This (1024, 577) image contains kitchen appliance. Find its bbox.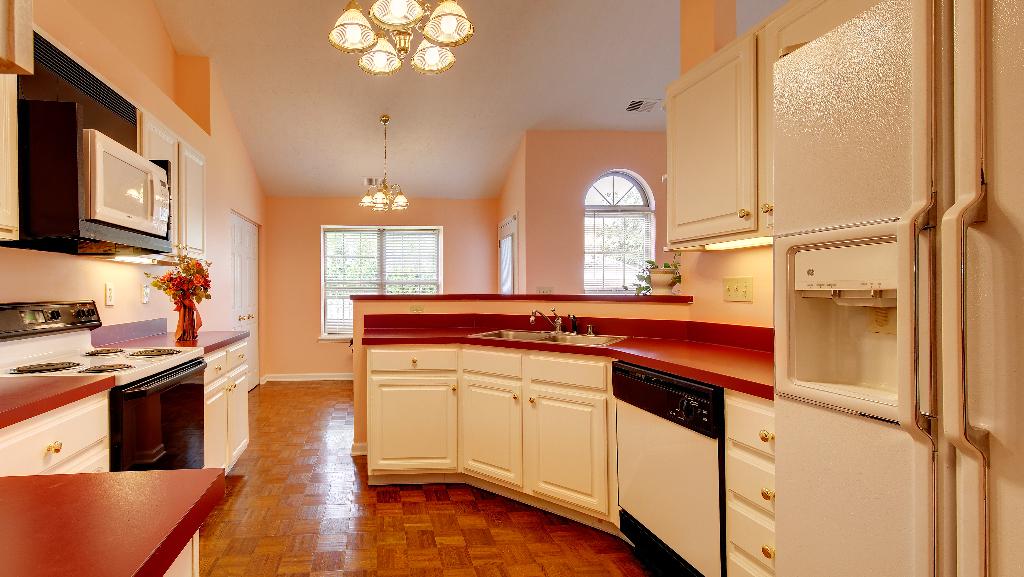
49:316:241:470.
